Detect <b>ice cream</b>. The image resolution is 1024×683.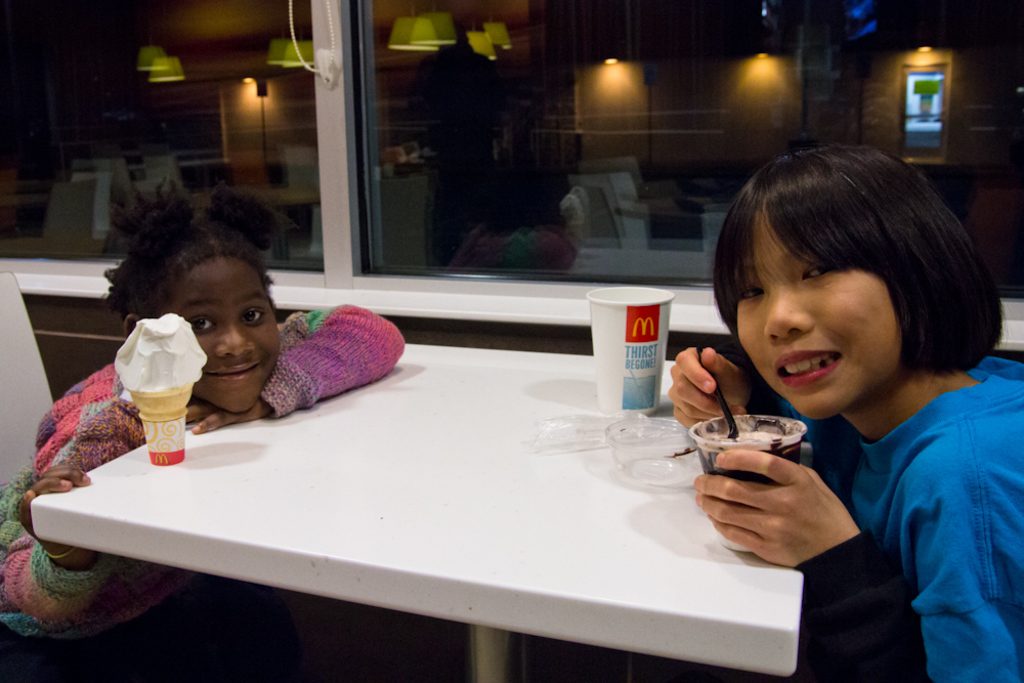
box(688, 409, 808, 488).
